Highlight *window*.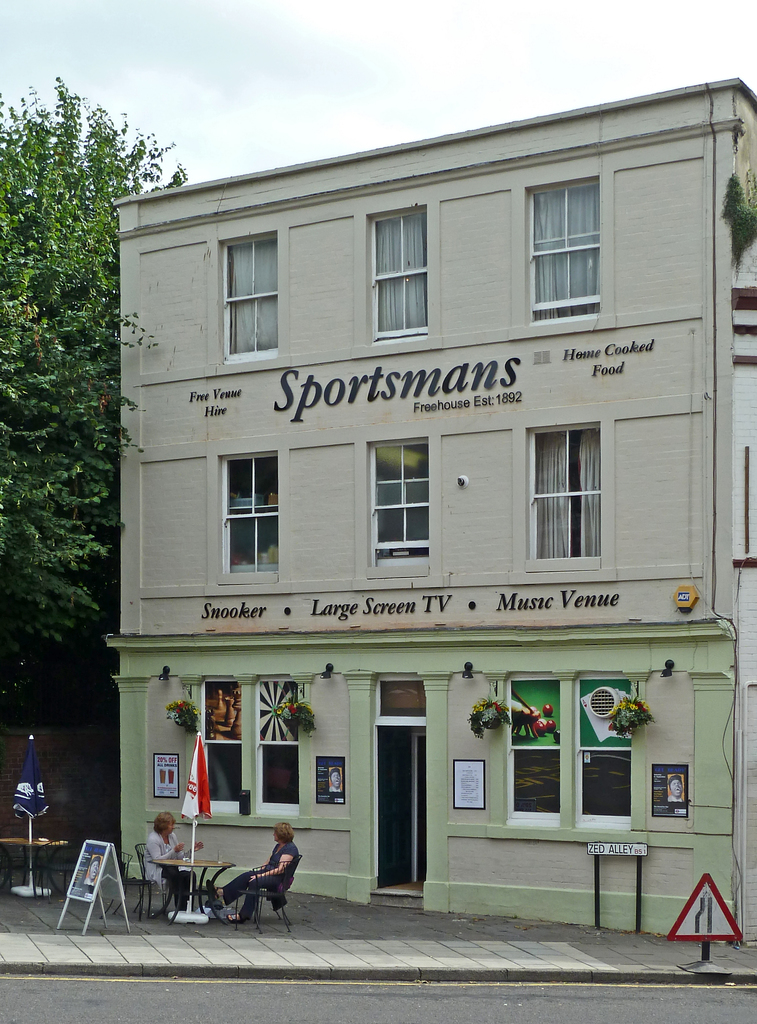
Highlighted region: 497, 666, 640, 839.
